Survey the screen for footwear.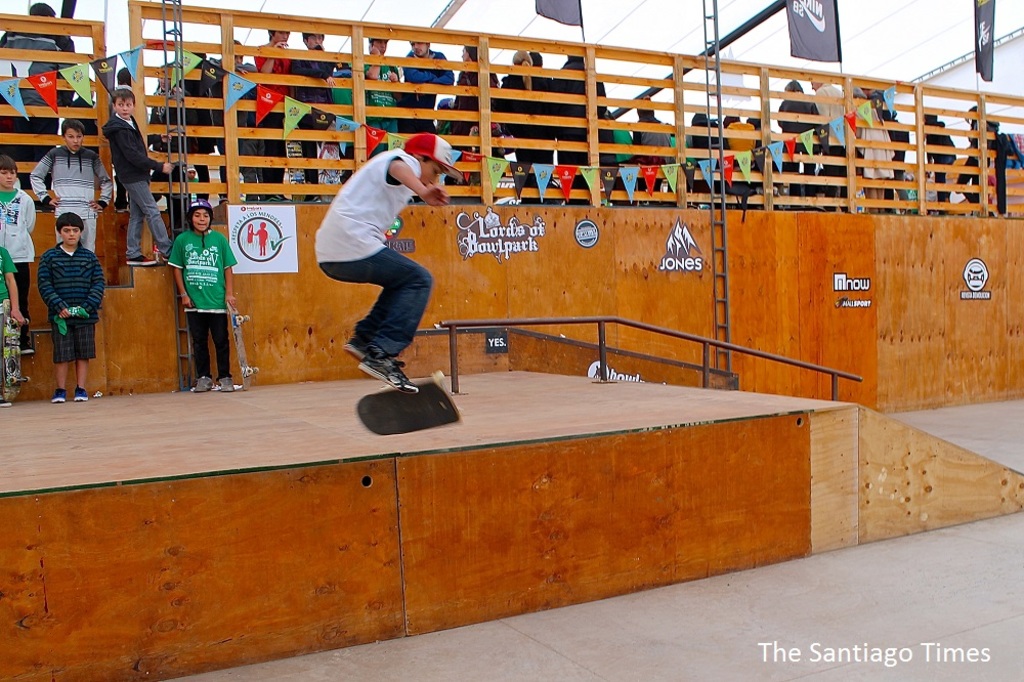
Survey found: [left=156, top=253, right=169, bottom=270].
